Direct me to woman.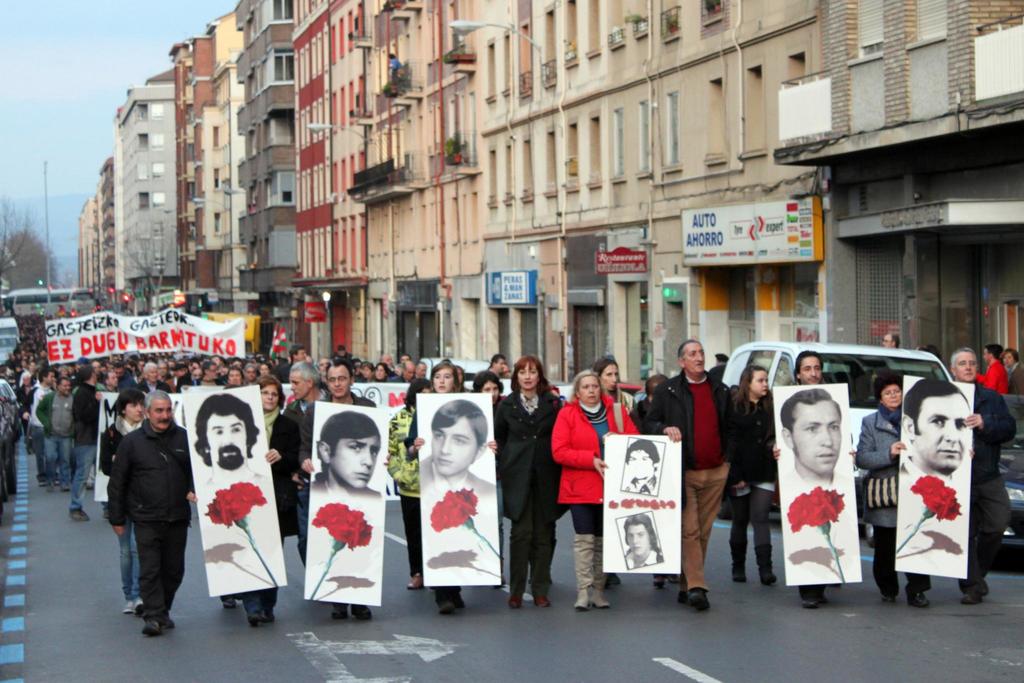
Direction: left=552, top=375, right=645, bottom=613.
